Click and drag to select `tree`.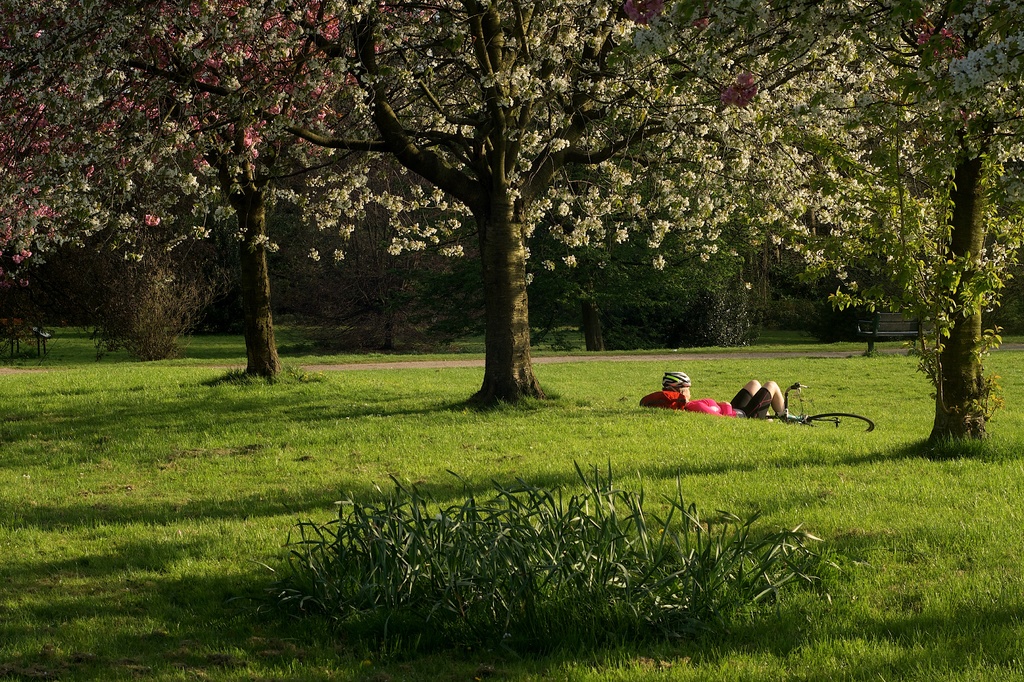
Selection: detection(0, 0, 120, 367).
